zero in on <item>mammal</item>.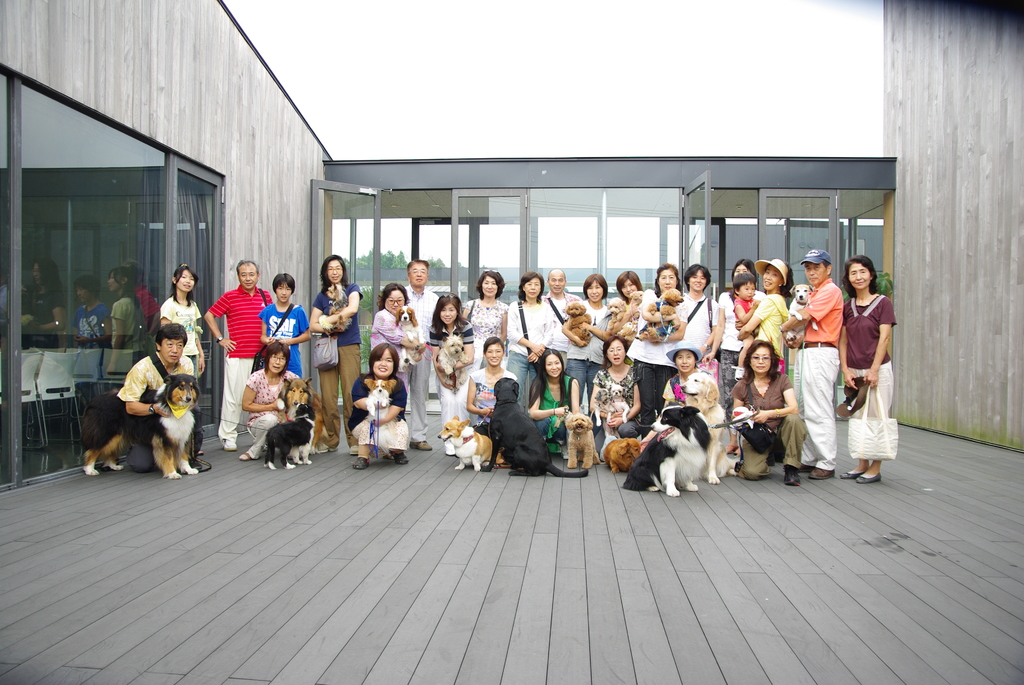
Zeroed in: 257,269,312,375.
